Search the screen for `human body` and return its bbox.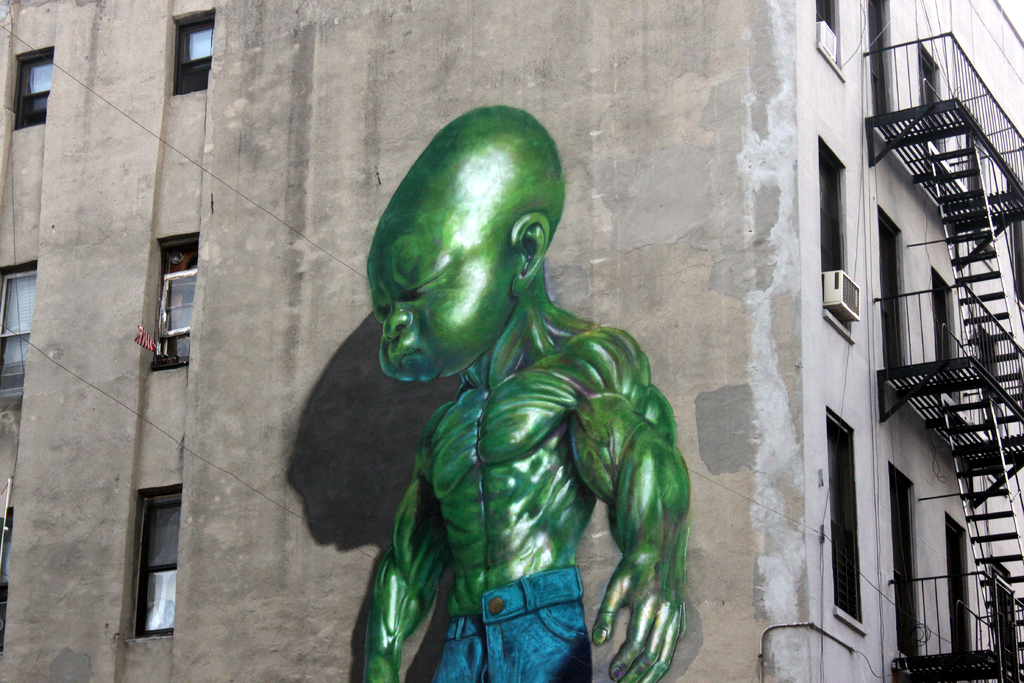
Found: 363,106,687,682.
